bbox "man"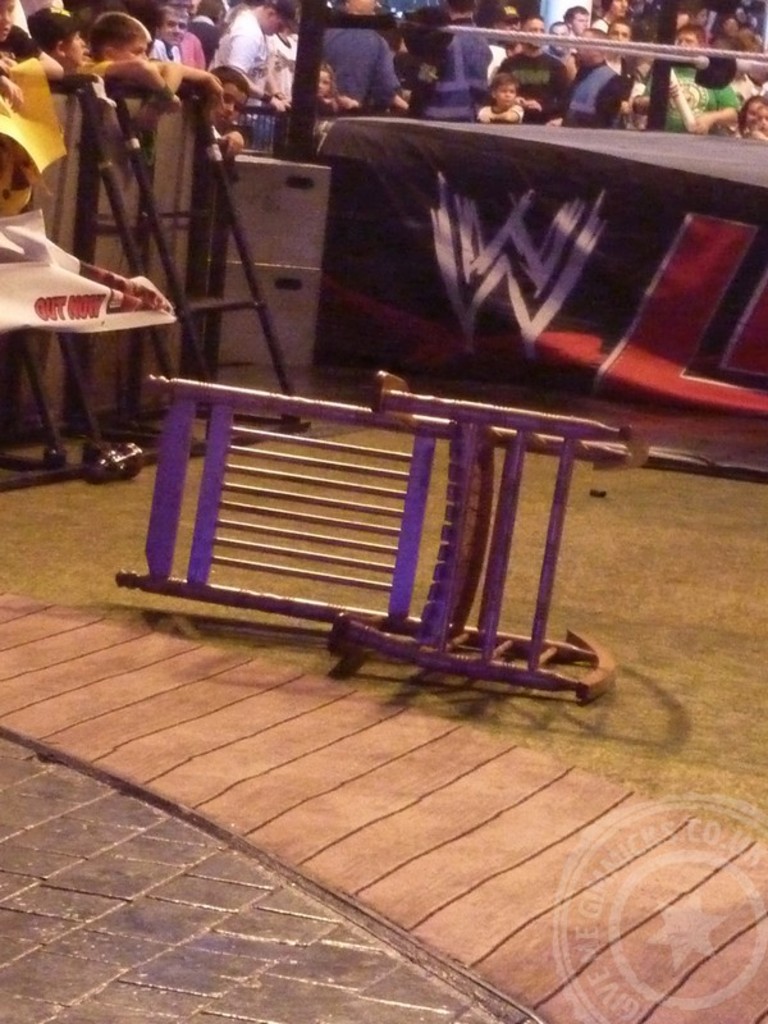
564/24/630/127
